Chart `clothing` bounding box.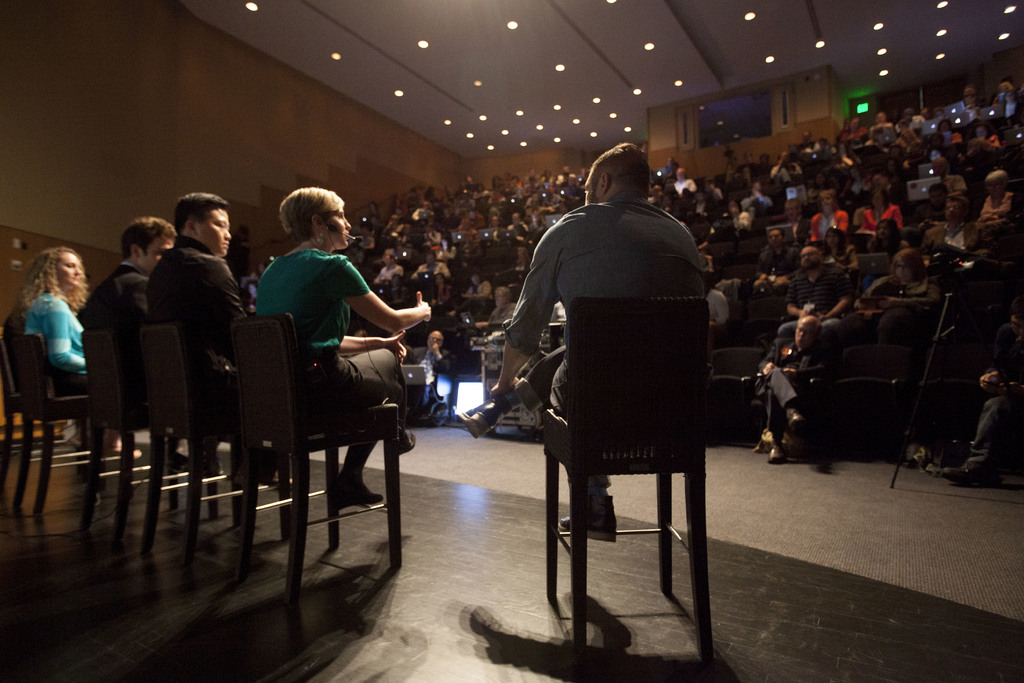
Charted: box=[489, 181, 728, 513].
